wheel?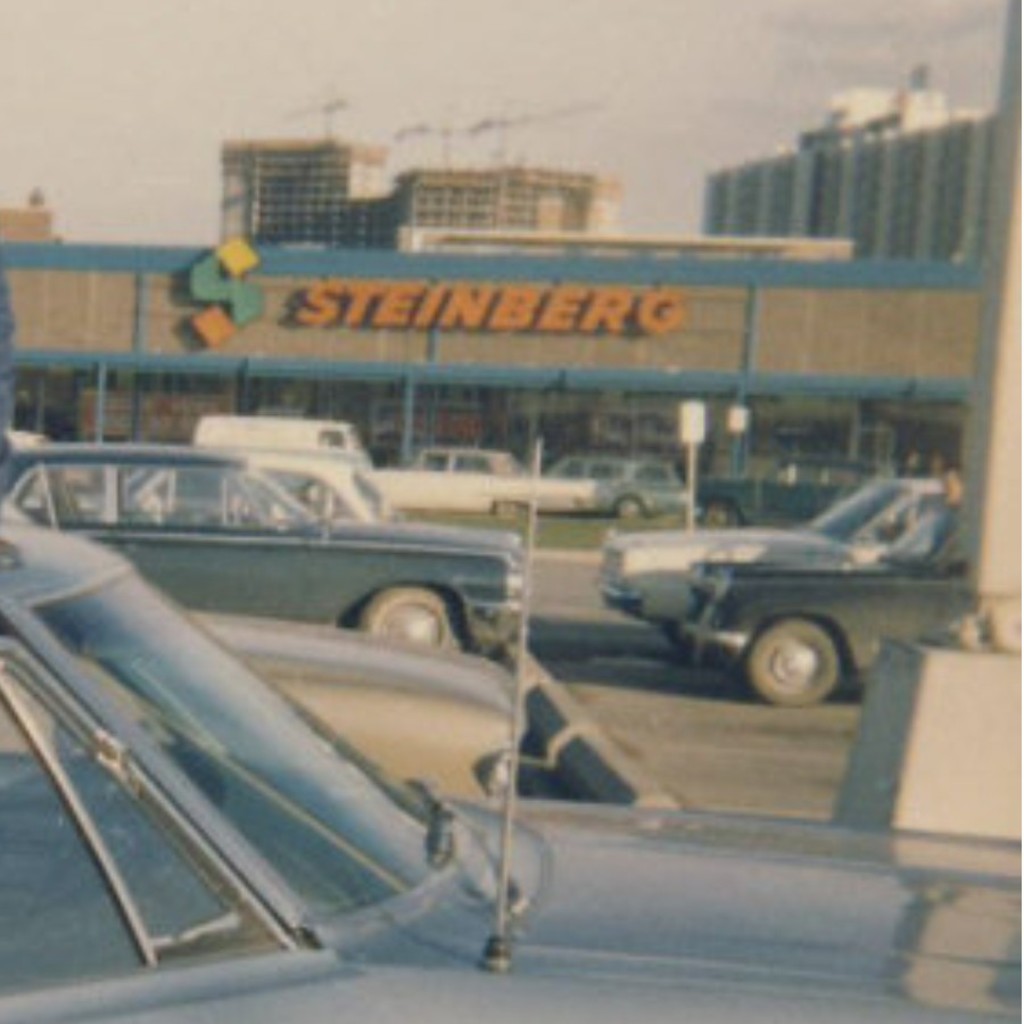
(746, 616, 887, 707)
